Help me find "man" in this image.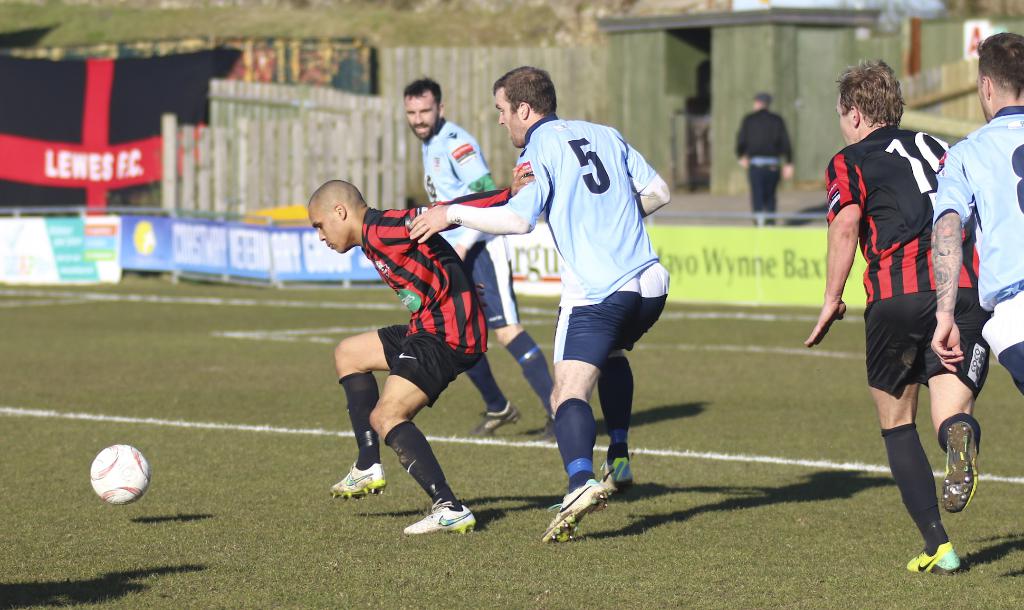
Found it: 803, 58, 992, 578.
